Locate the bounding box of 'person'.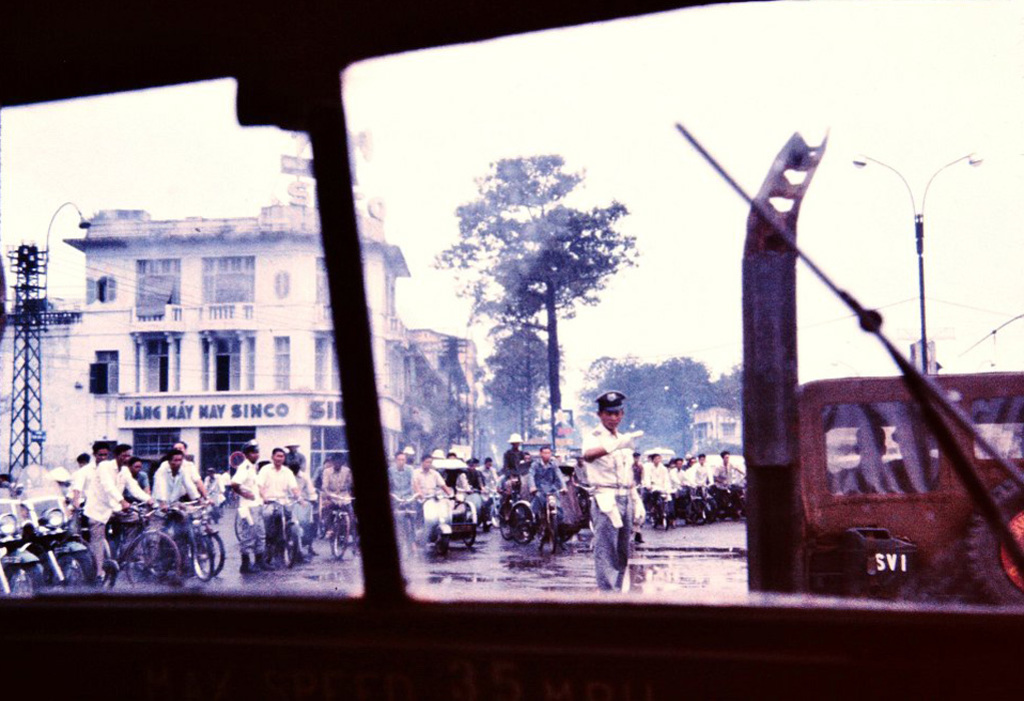
Bounding box: select_region(463, 457, 485, 501).
